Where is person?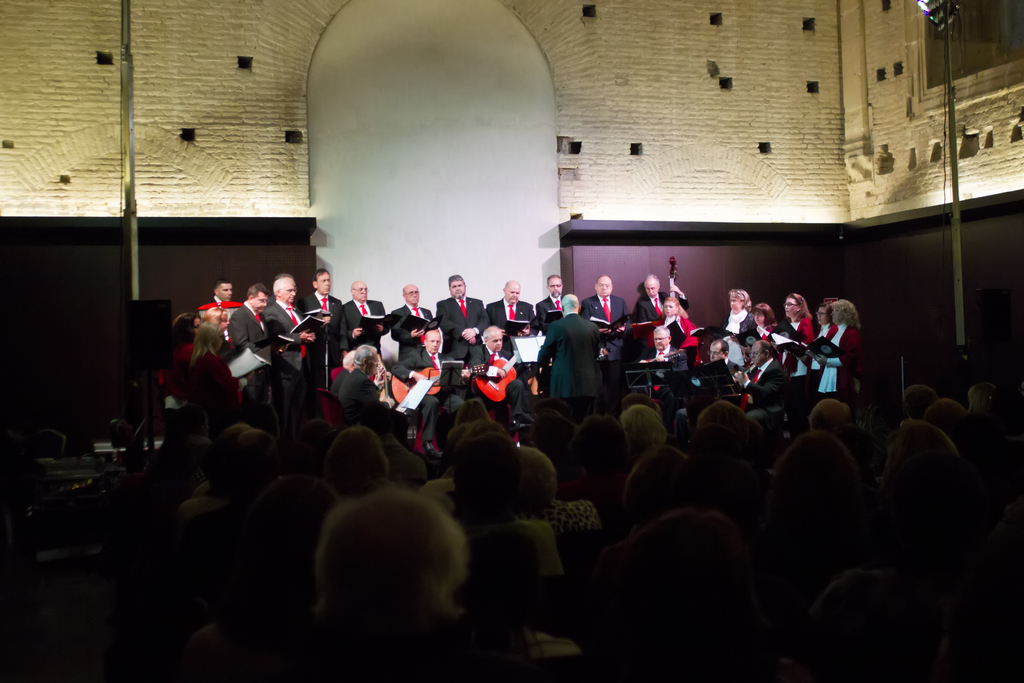
bbox=[882, 420, 961, 488].
